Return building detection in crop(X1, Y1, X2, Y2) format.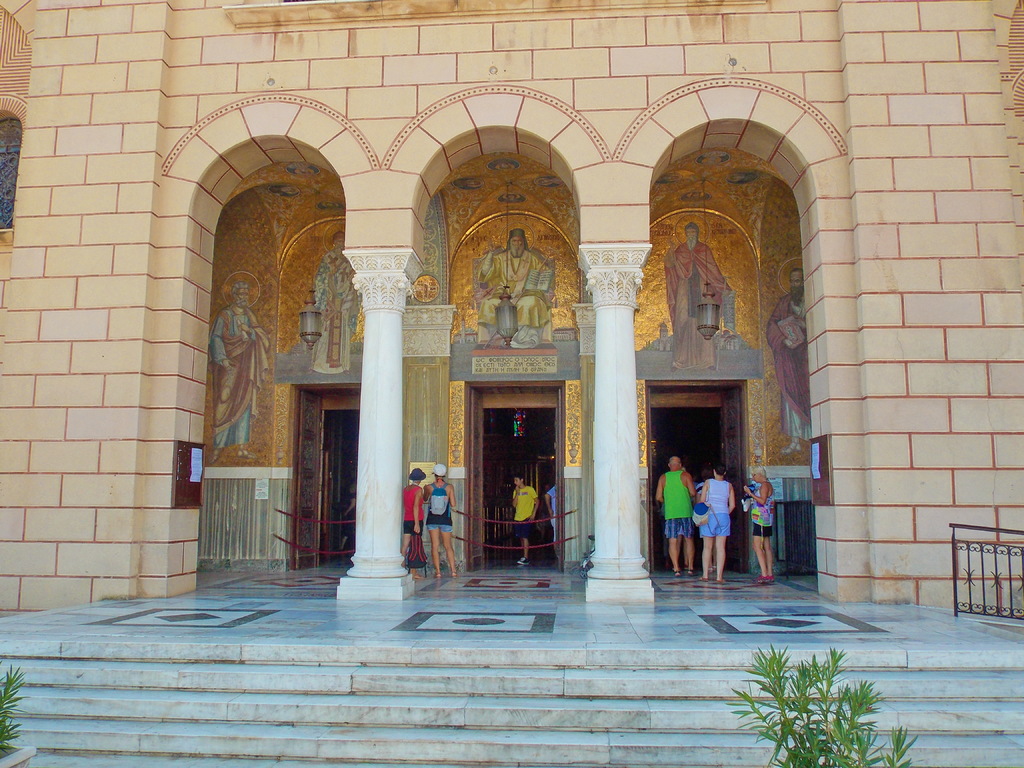
crop(0, 0, 1019, 608).
